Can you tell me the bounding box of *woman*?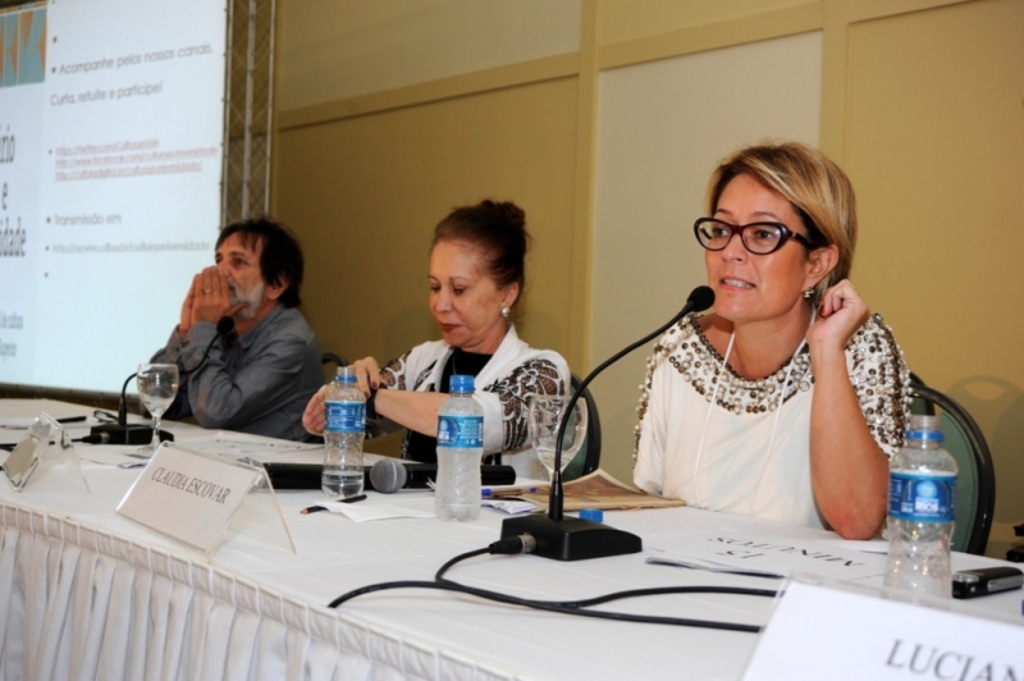
{"left": 608, "top": 147, "right": 927, "bottom": 543}.
